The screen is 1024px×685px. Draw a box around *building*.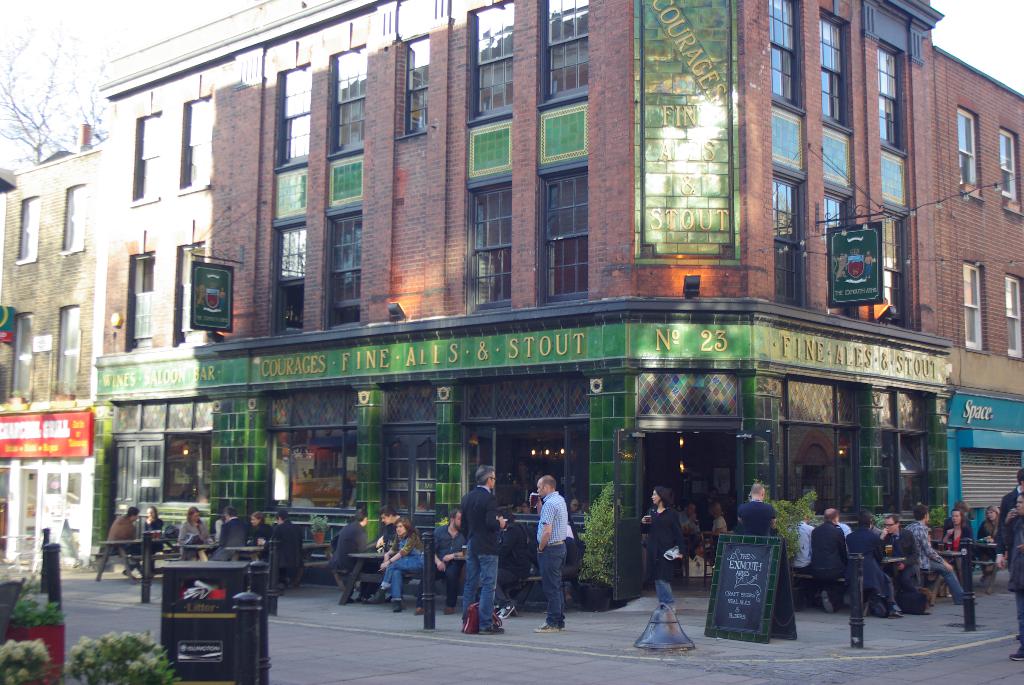
0/124/93/563.
